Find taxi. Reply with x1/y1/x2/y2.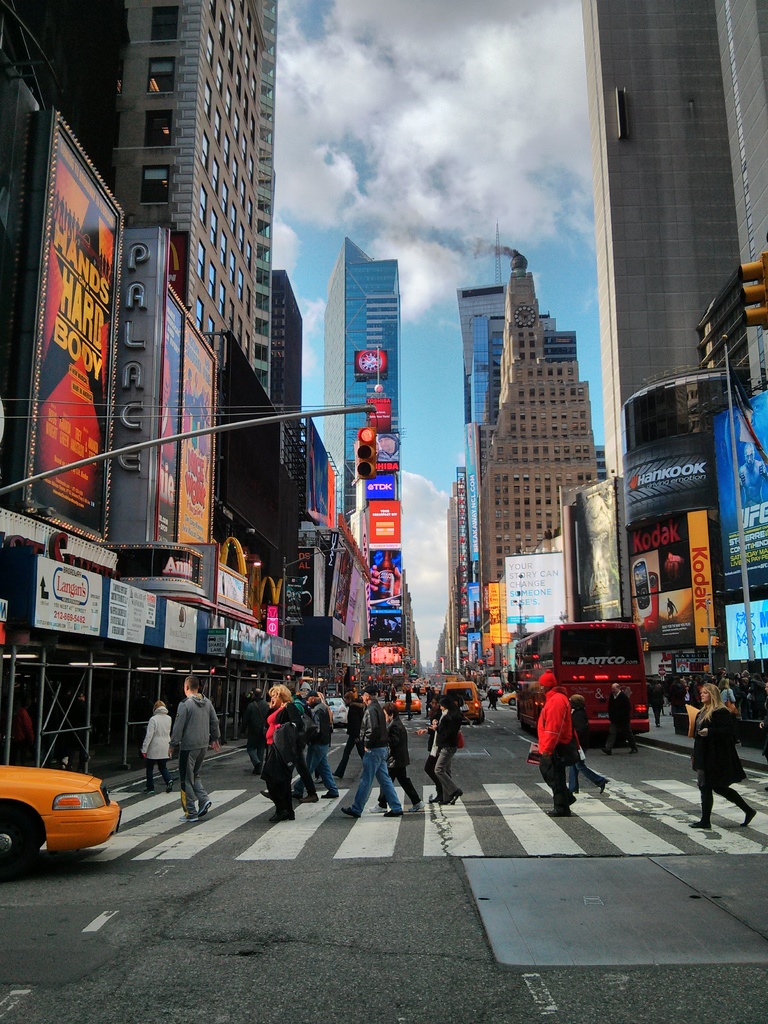
324/692/350/725.
